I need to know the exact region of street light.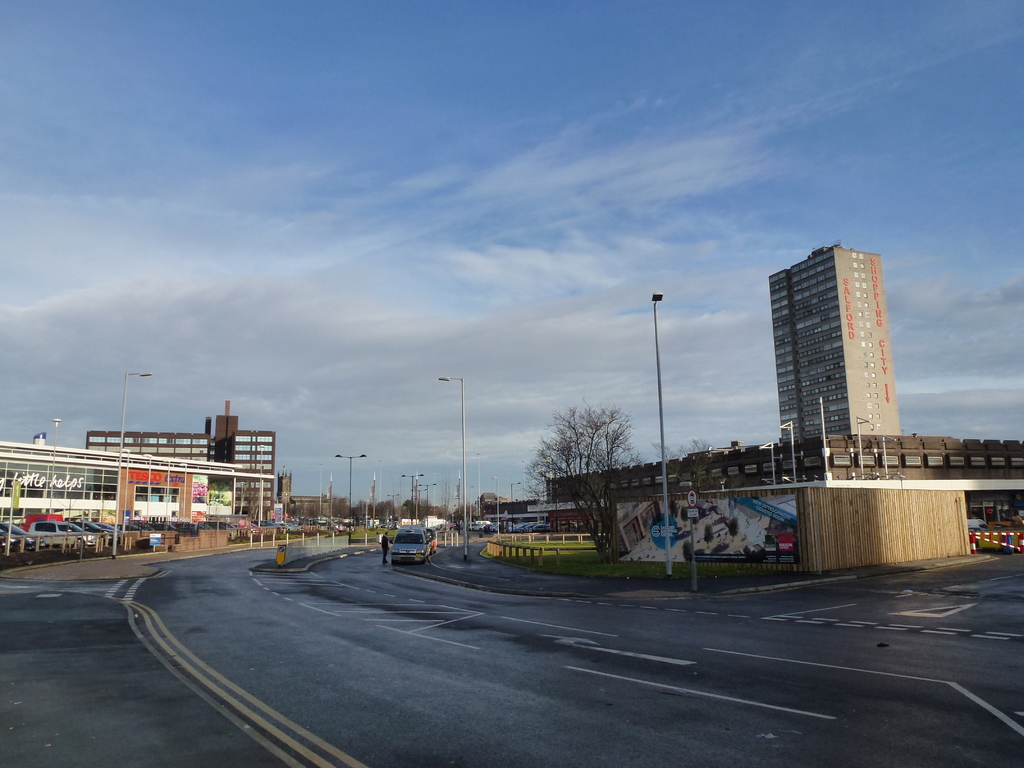
Region: left=377, top=458, right=382, bottom=516.
